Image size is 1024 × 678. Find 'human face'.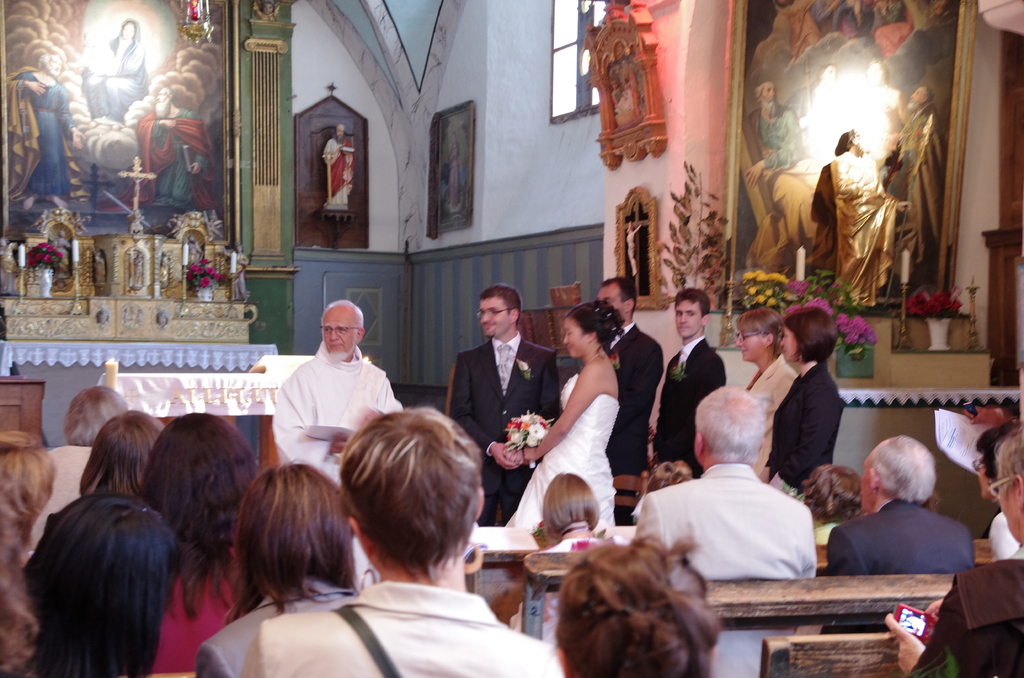
region(49, 61, 61, 74).
